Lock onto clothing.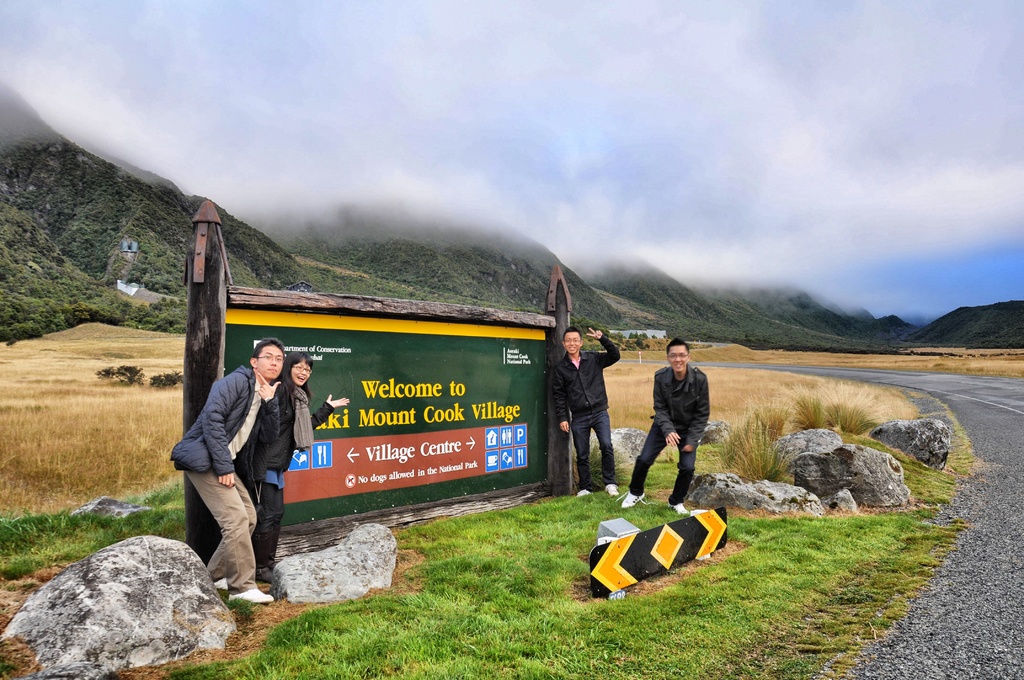
Locked: 552,346,614,491.
